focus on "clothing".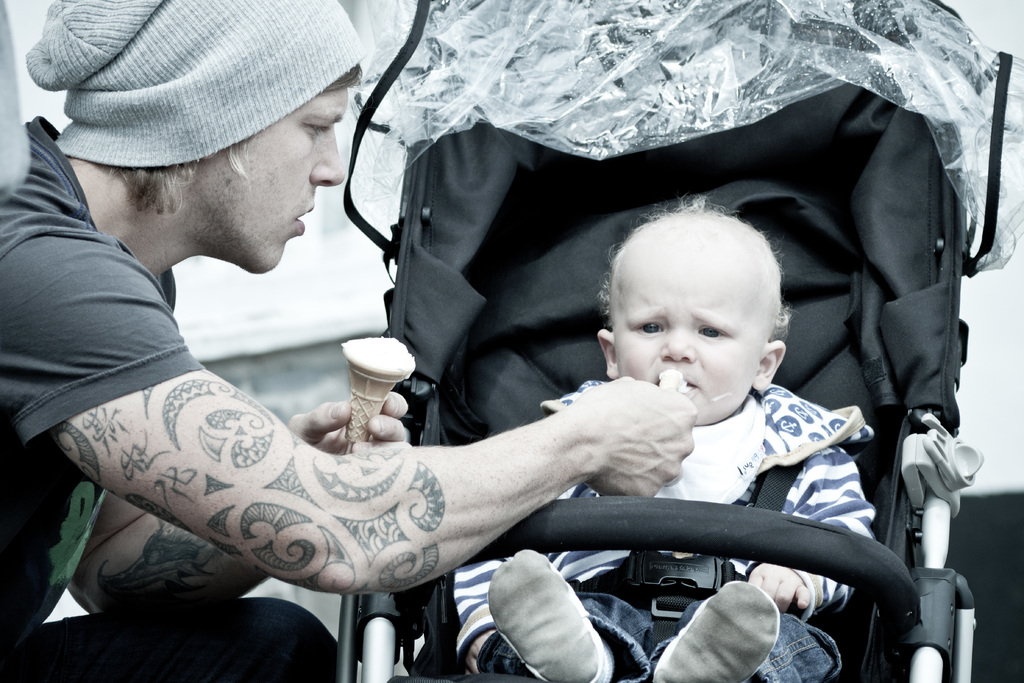
Focused at 452,377,877,682.
